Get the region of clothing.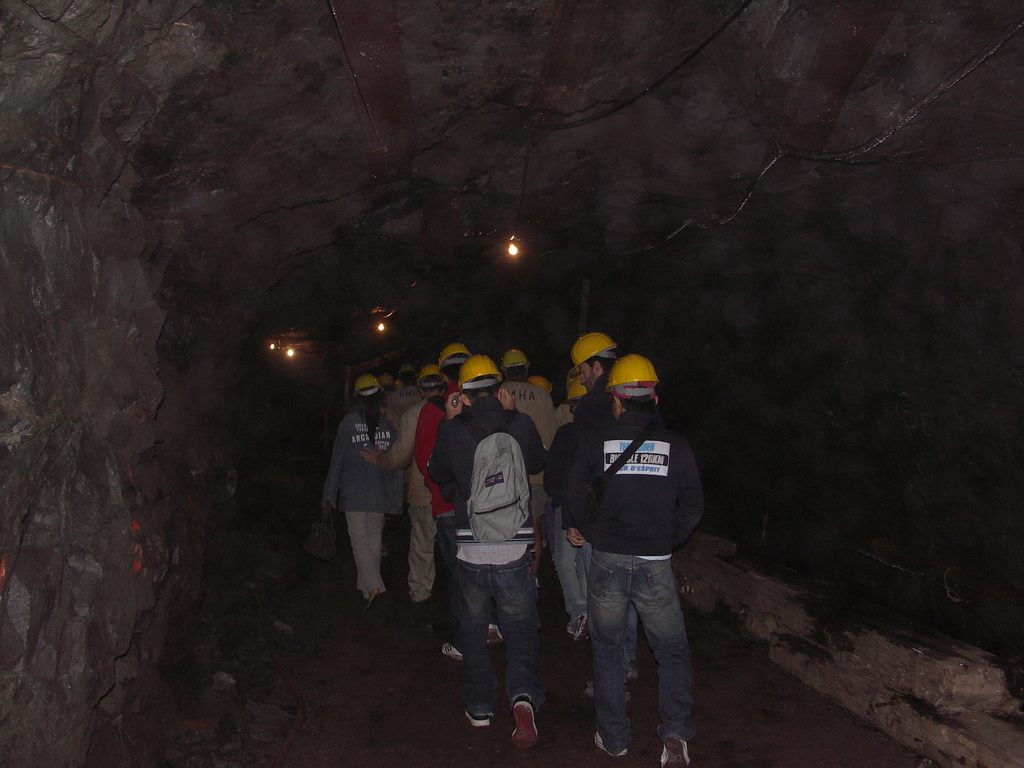
bbox=[545, 358, 706, 722].
